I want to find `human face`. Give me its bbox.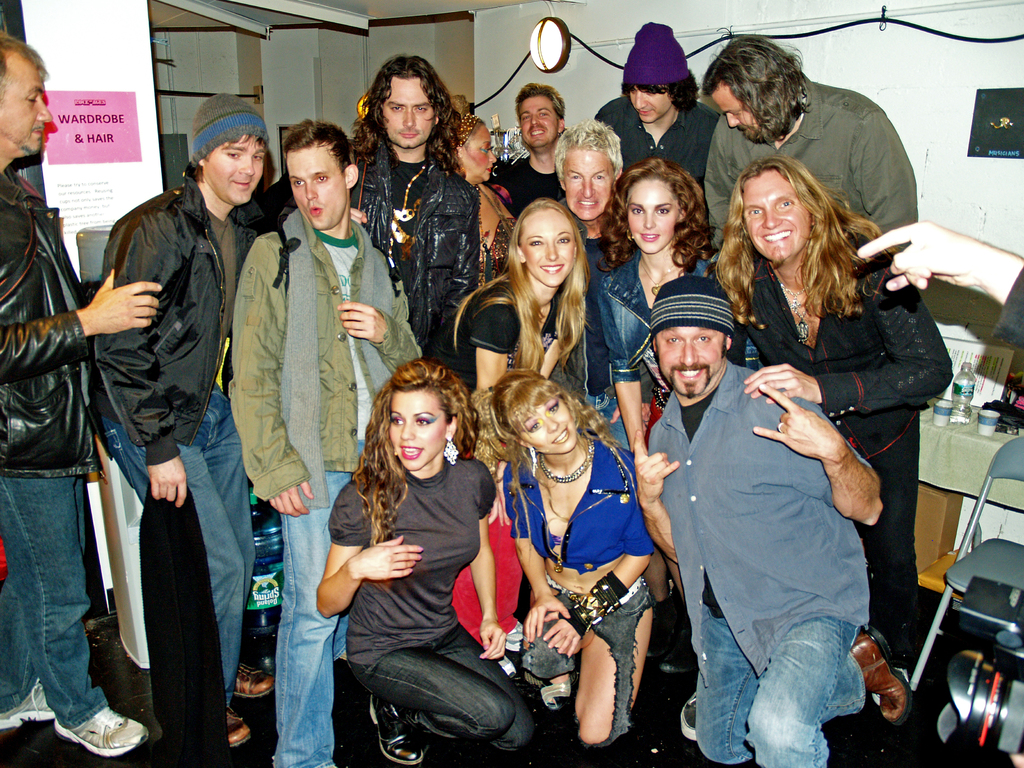
564/145/611/222.
